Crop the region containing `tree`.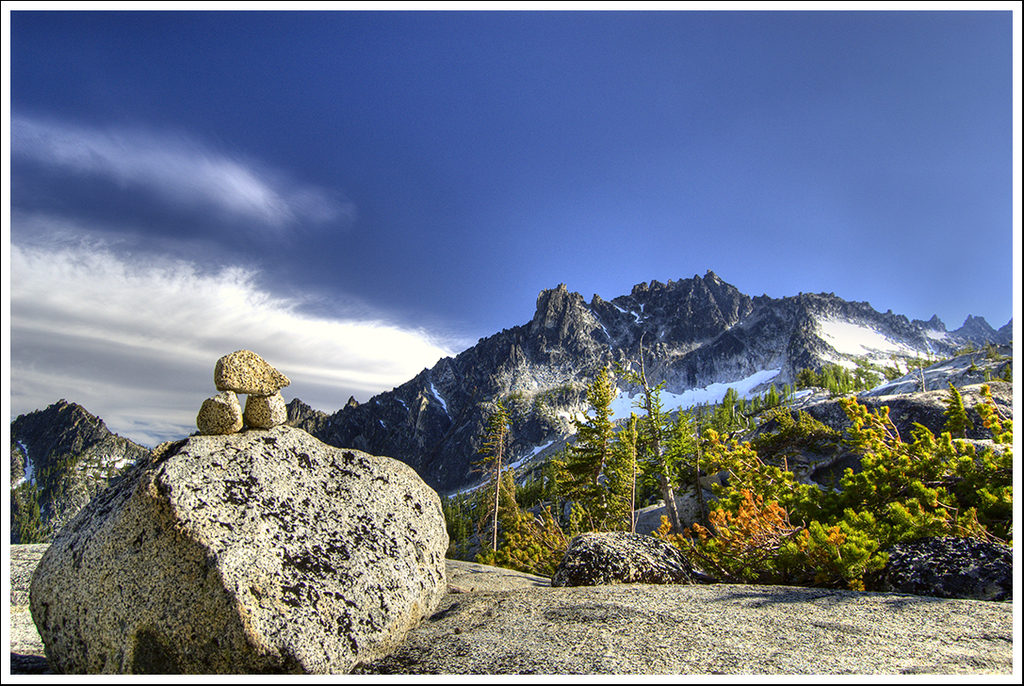
Crop region: 693,428,823,533.
